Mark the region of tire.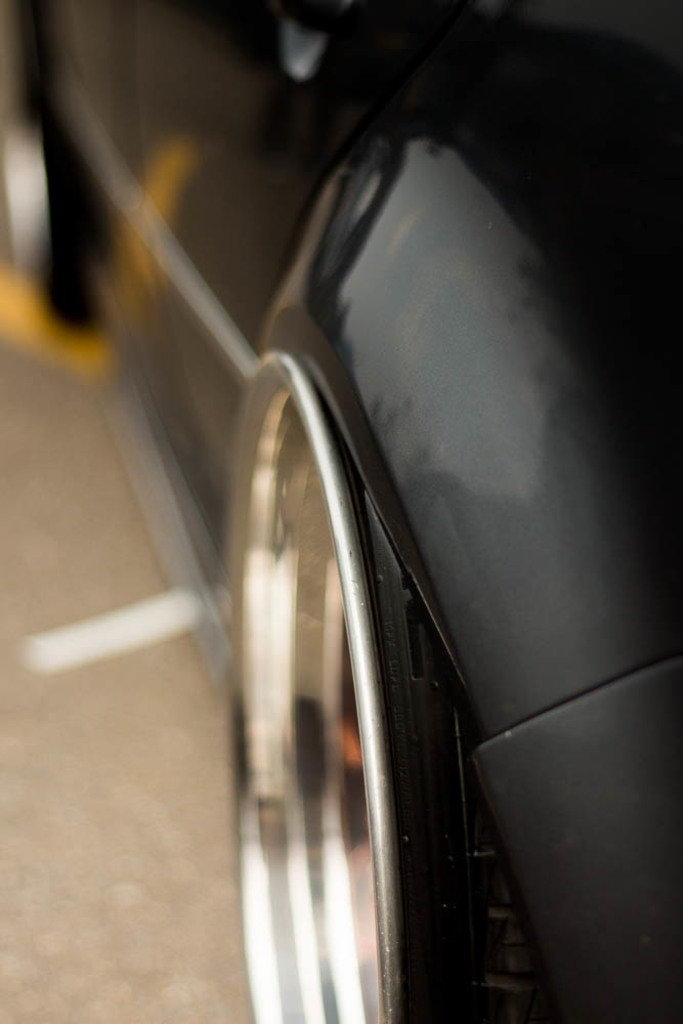
Region: <bbox>223, 336, 517, 1023</bbox>.
